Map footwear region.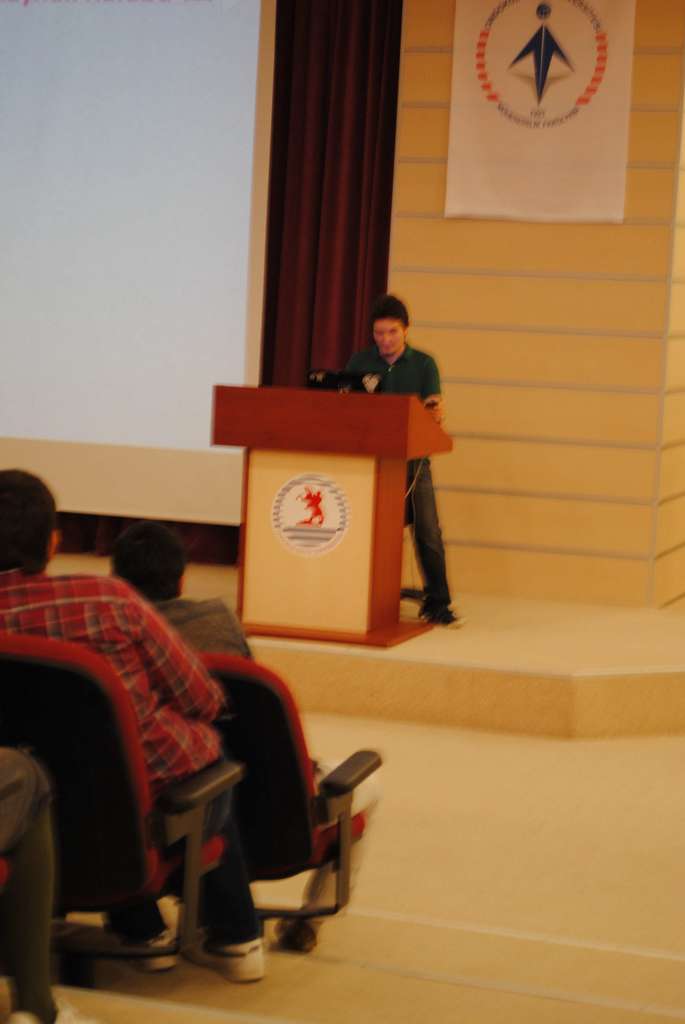
Mapped to [left=122, top=929, right=180, bottom=977].
